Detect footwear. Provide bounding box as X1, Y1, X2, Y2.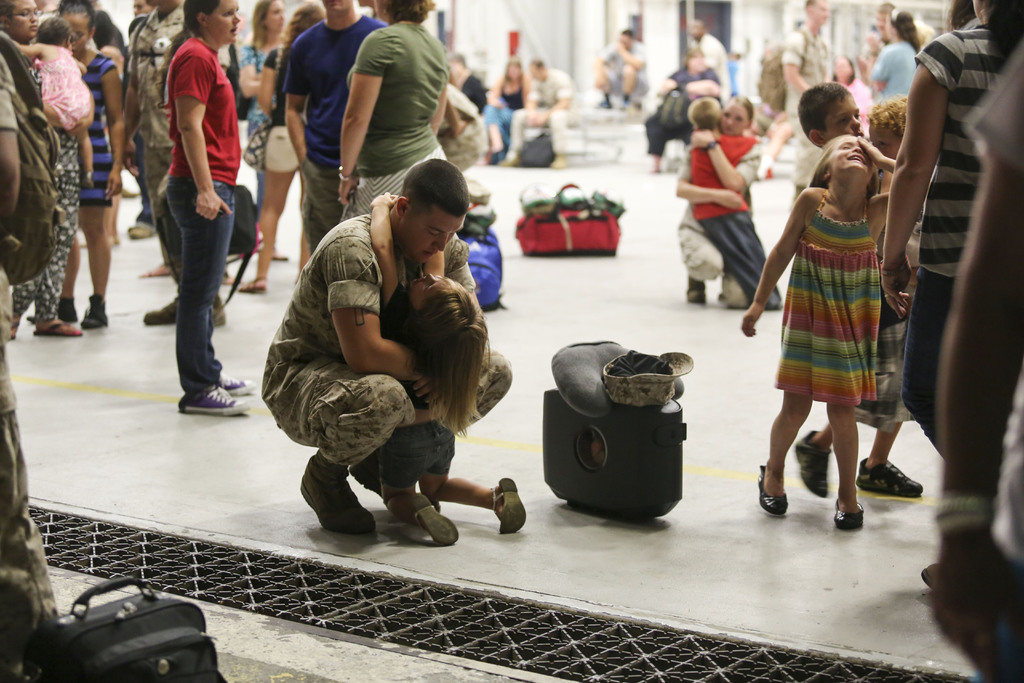
410, 487, 456, 537.
